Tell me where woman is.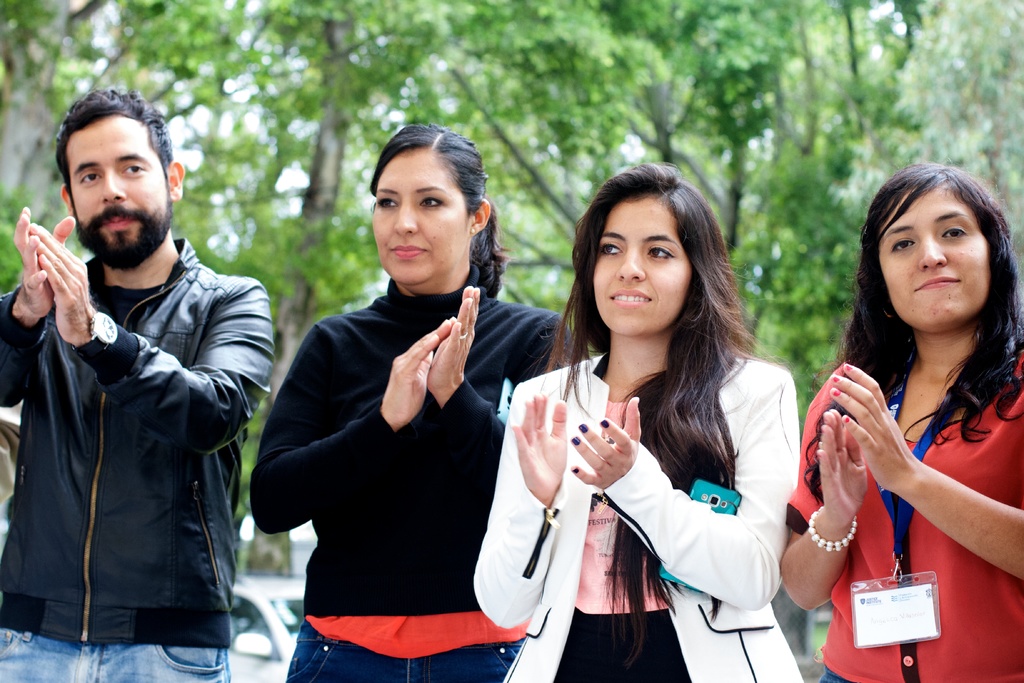
woman is at <region>477, 160, 801, 682</region>.
